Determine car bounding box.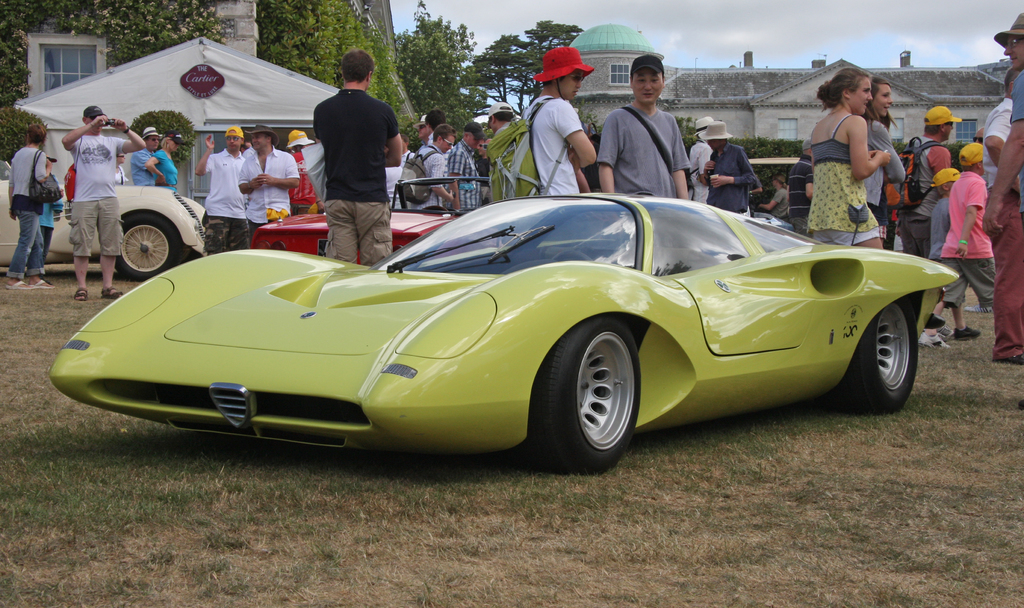
Determined: [x1=0, y1=160, x2=218, y2=282].
